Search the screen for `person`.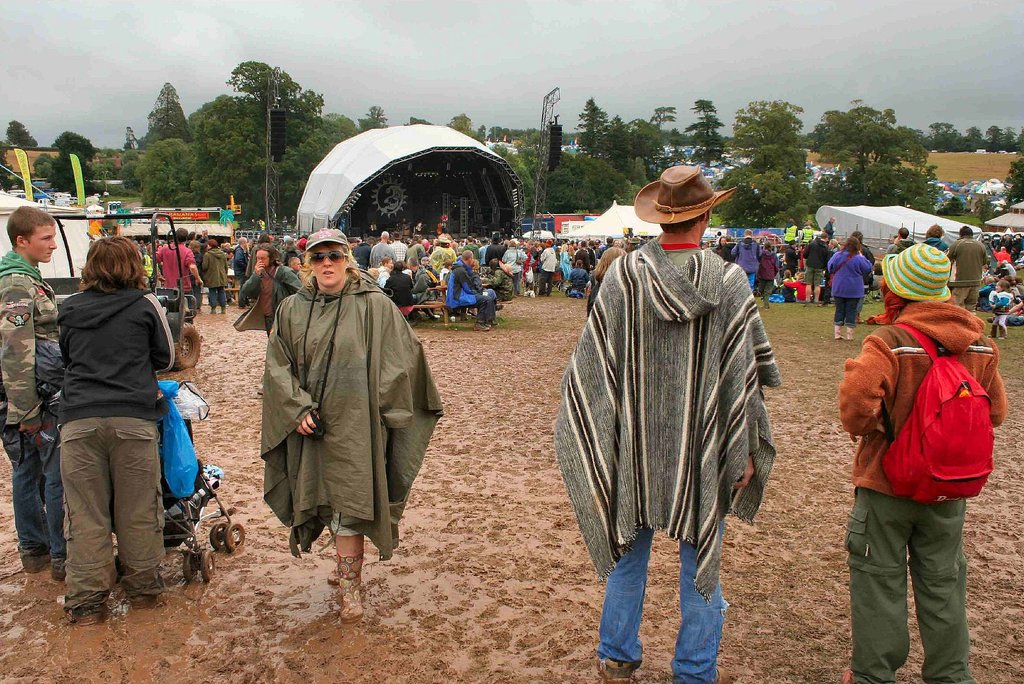
Found at region(942, 221, 988, 308).
